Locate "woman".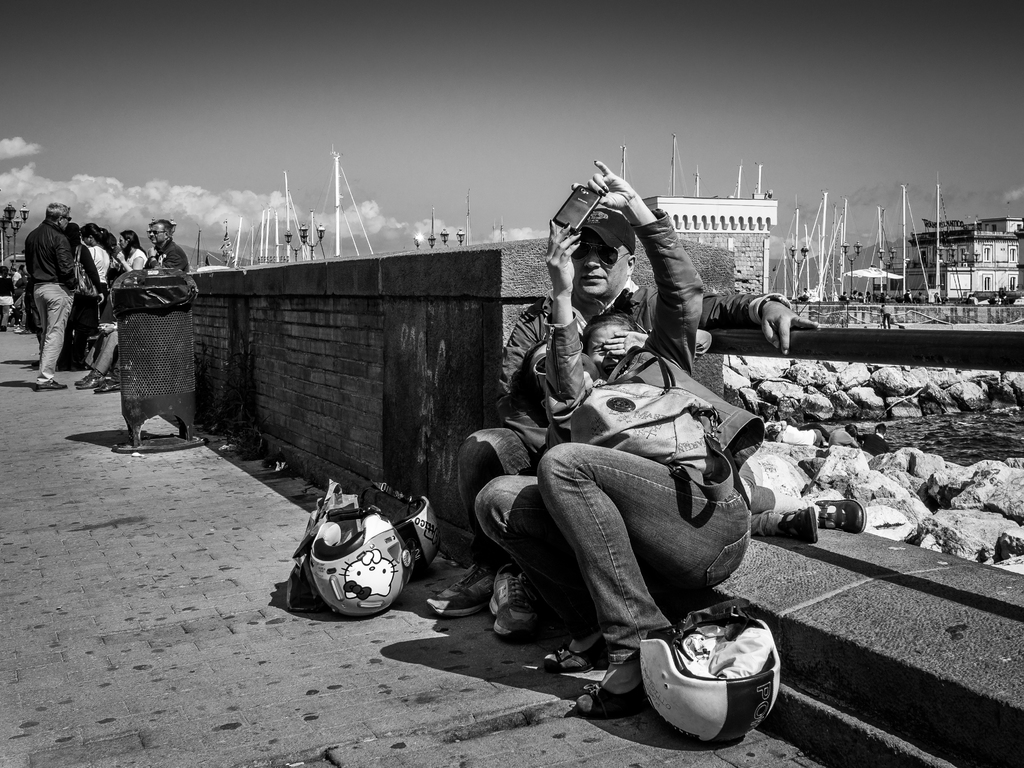
Bounding box: {"x1": 0, "y1": 266, "x2": 16, "y2": 334}.
